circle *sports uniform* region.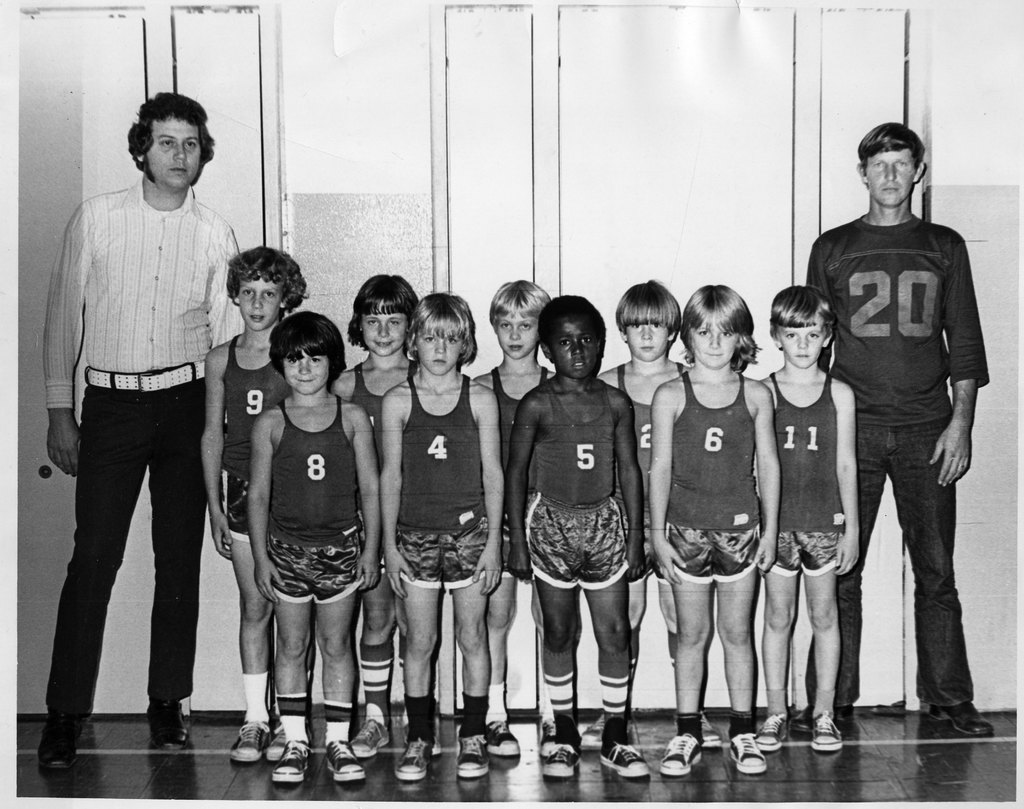
Region: (609, 354, 669, 566).
